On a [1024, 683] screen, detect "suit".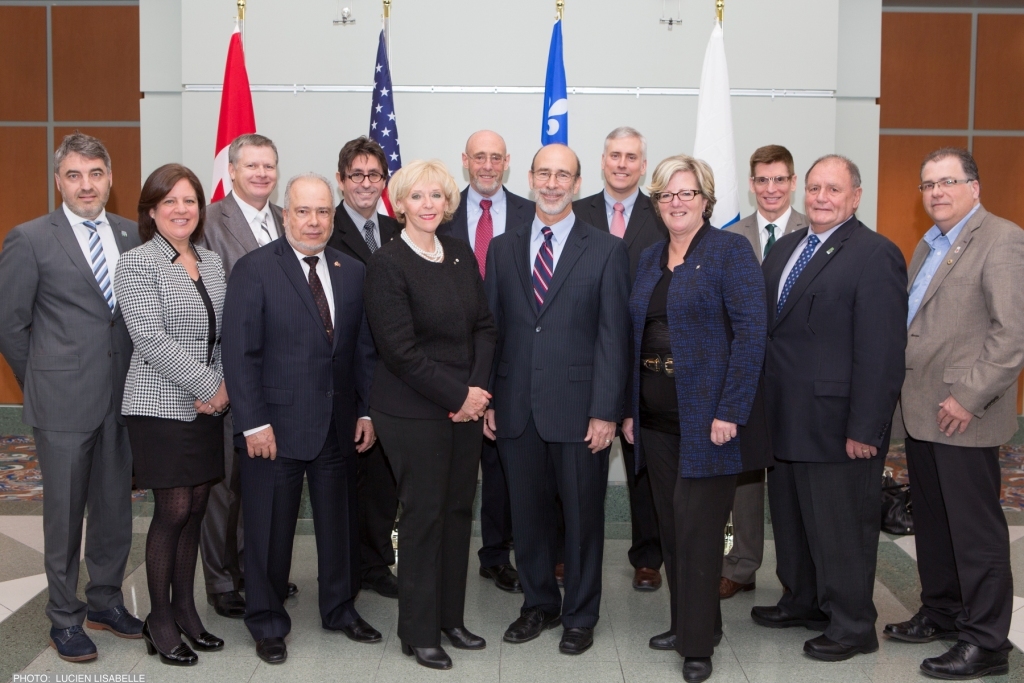
445/181/534/560.
